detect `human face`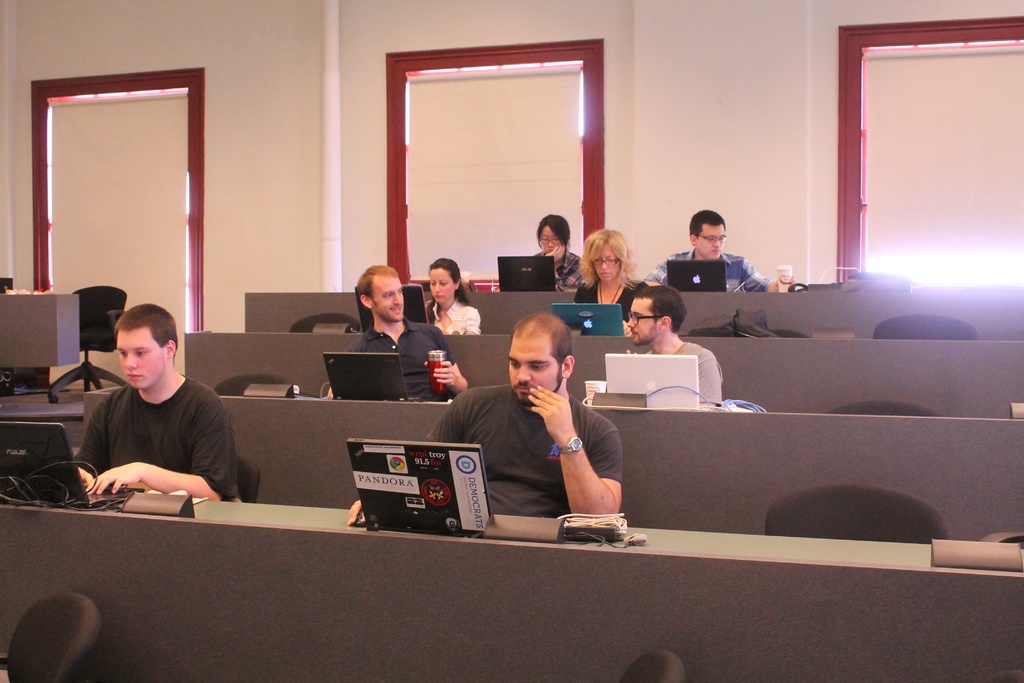
rect(595, 244, 619, 284)
